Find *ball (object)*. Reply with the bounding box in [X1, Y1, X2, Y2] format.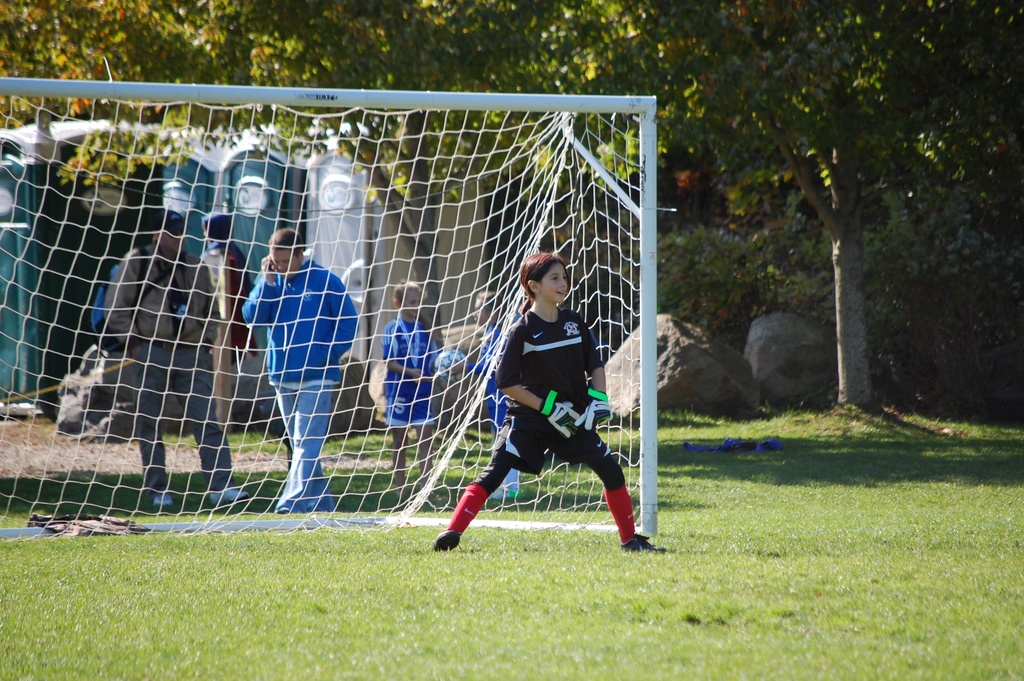
[438, 349, 471, 389].
